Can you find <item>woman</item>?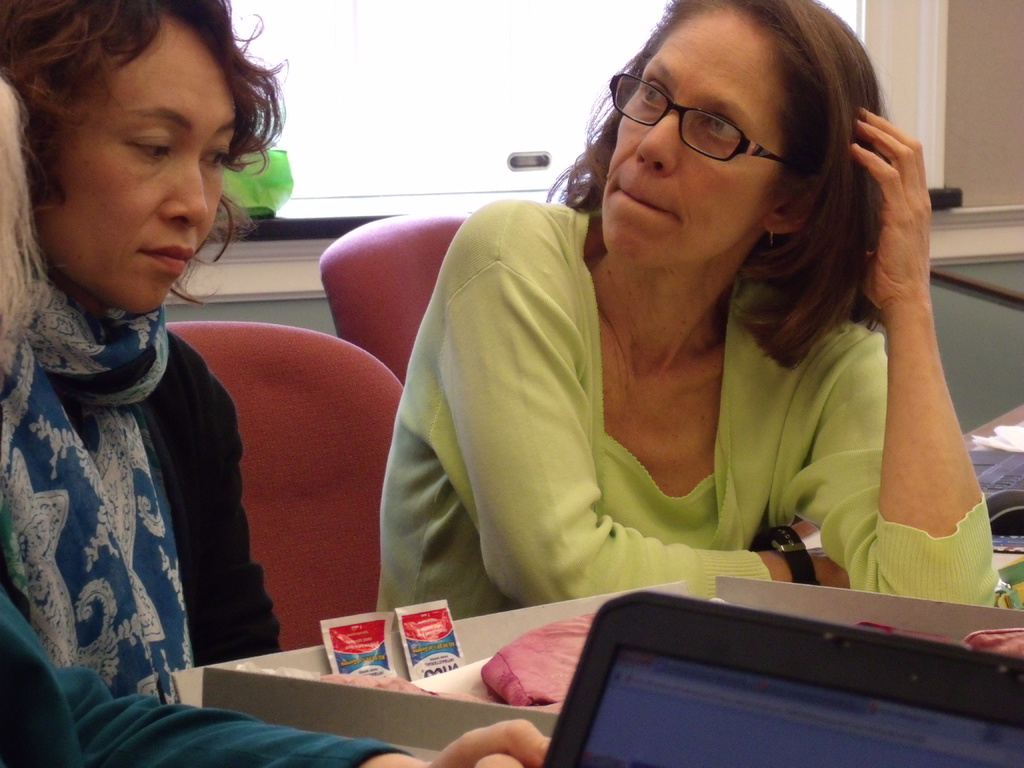
Yes, bounding box: bbox=[0, 0, 556, 767].
